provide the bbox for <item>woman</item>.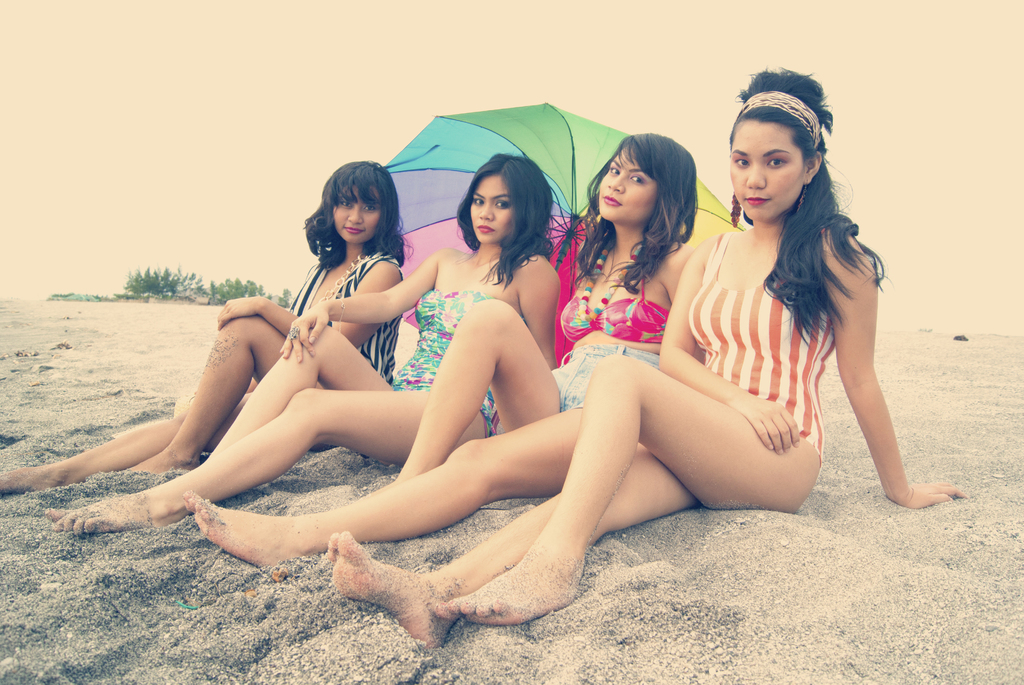
0,152,403,478.
